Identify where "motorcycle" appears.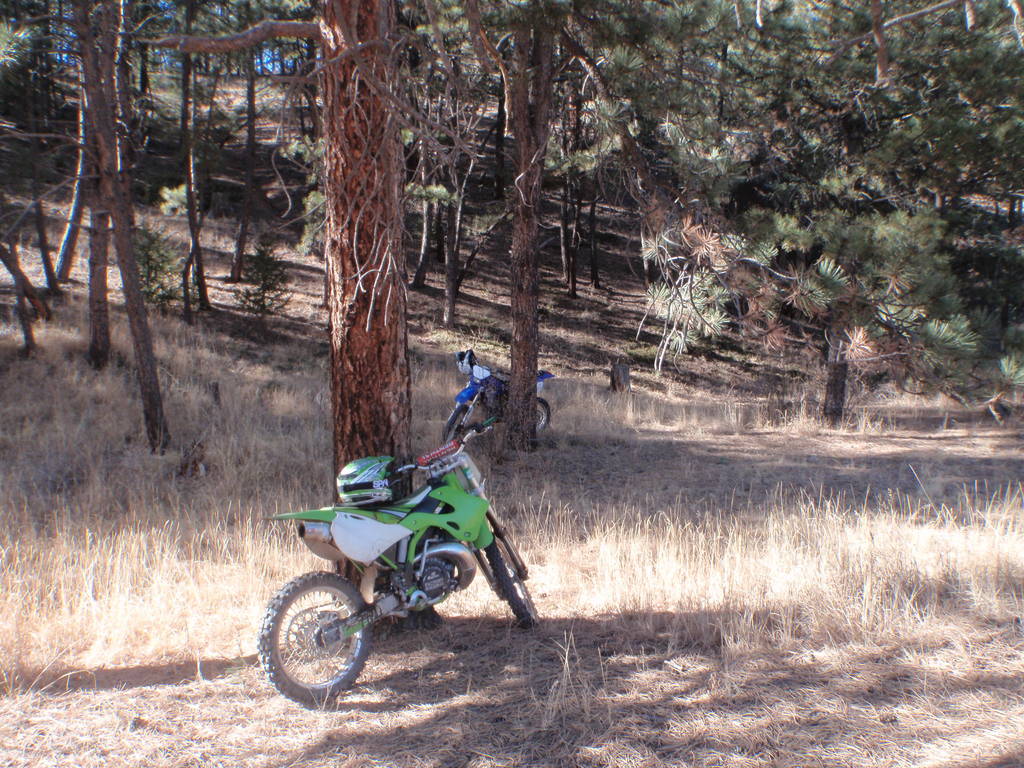
Appears at <bbox>440, 351, 559, 446</bbox>.
